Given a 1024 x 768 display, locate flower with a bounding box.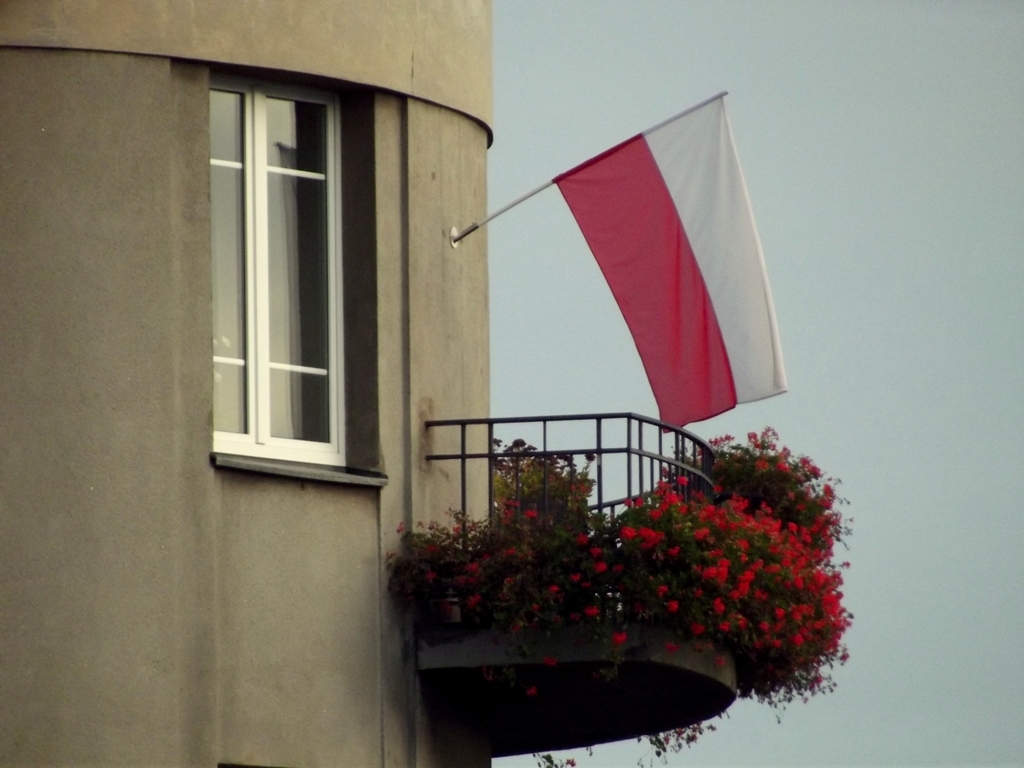
Located: 660/708/718/745.
